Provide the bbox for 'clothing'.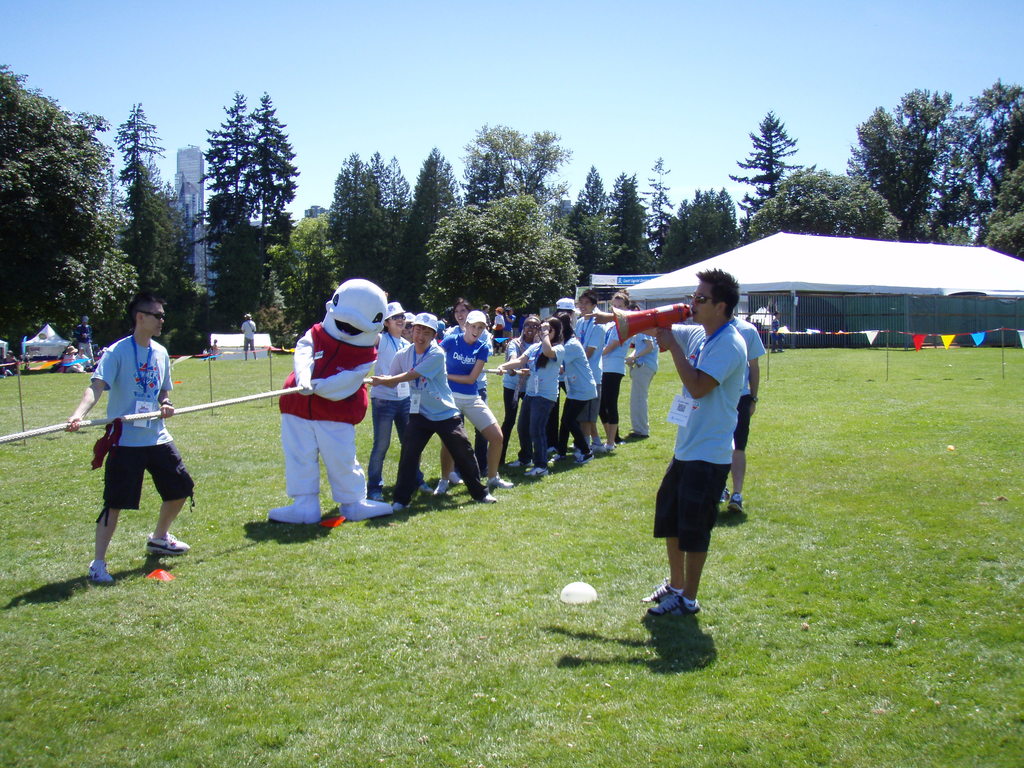
BBox(362, 333, 420, 507).
